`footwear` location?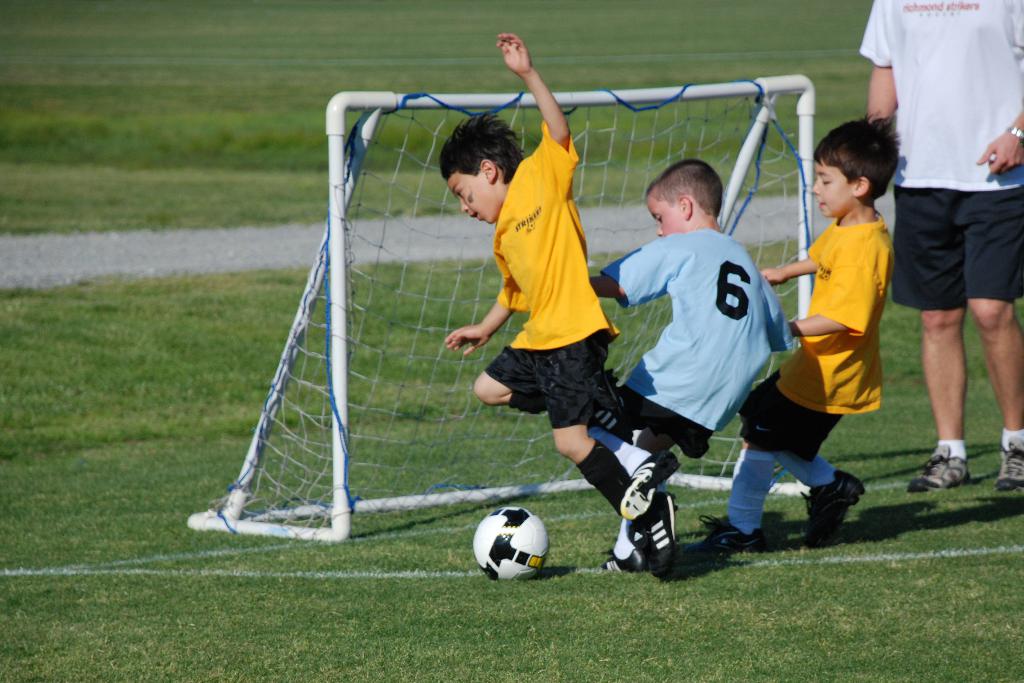
select_region(903, 444, 974, 494)
